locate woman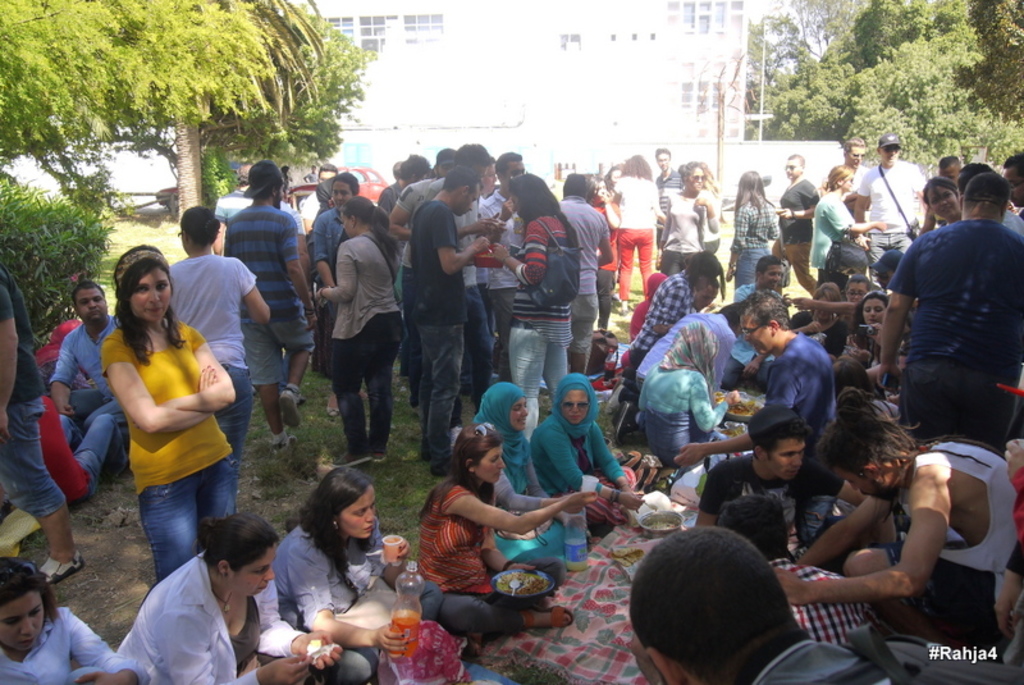
(700, 164, 733, 254)
